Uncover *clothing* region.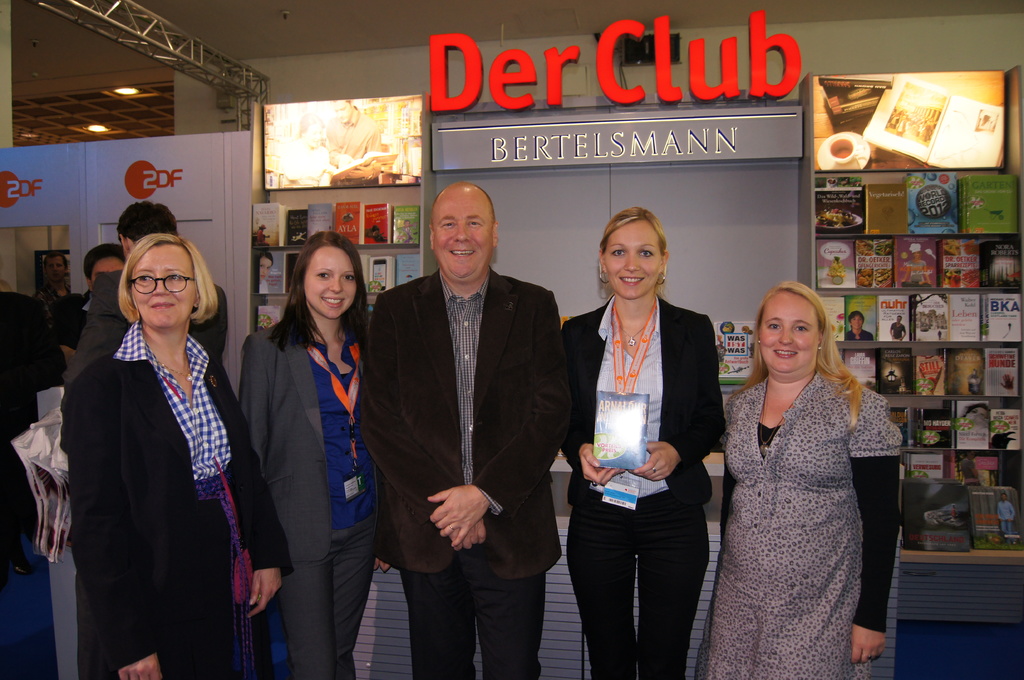
Uncovered: [left=708, top=352, right=899, bottom=650].
